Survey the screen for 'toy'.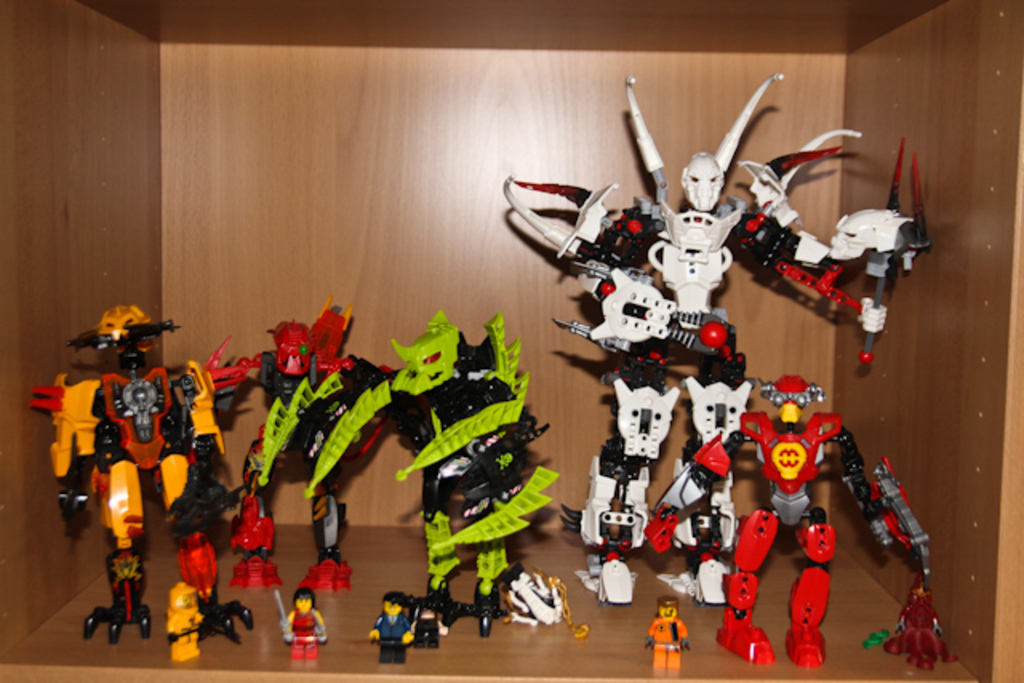
Survey found: BBox(304, 309, 558, 641).
